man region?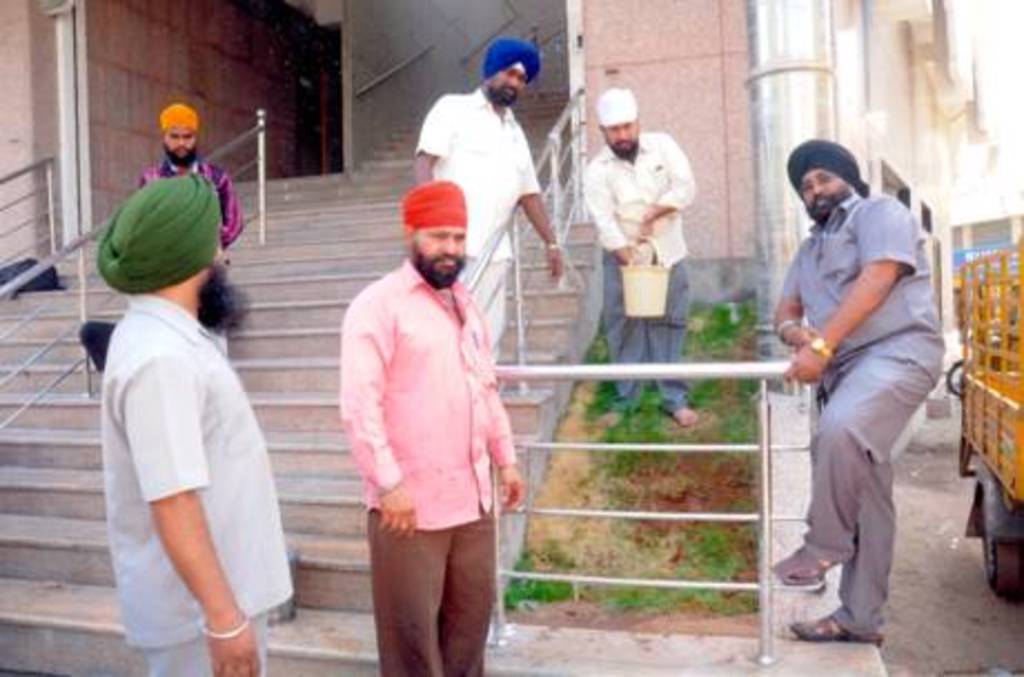
bbox=[416, 38, 561, 383]
